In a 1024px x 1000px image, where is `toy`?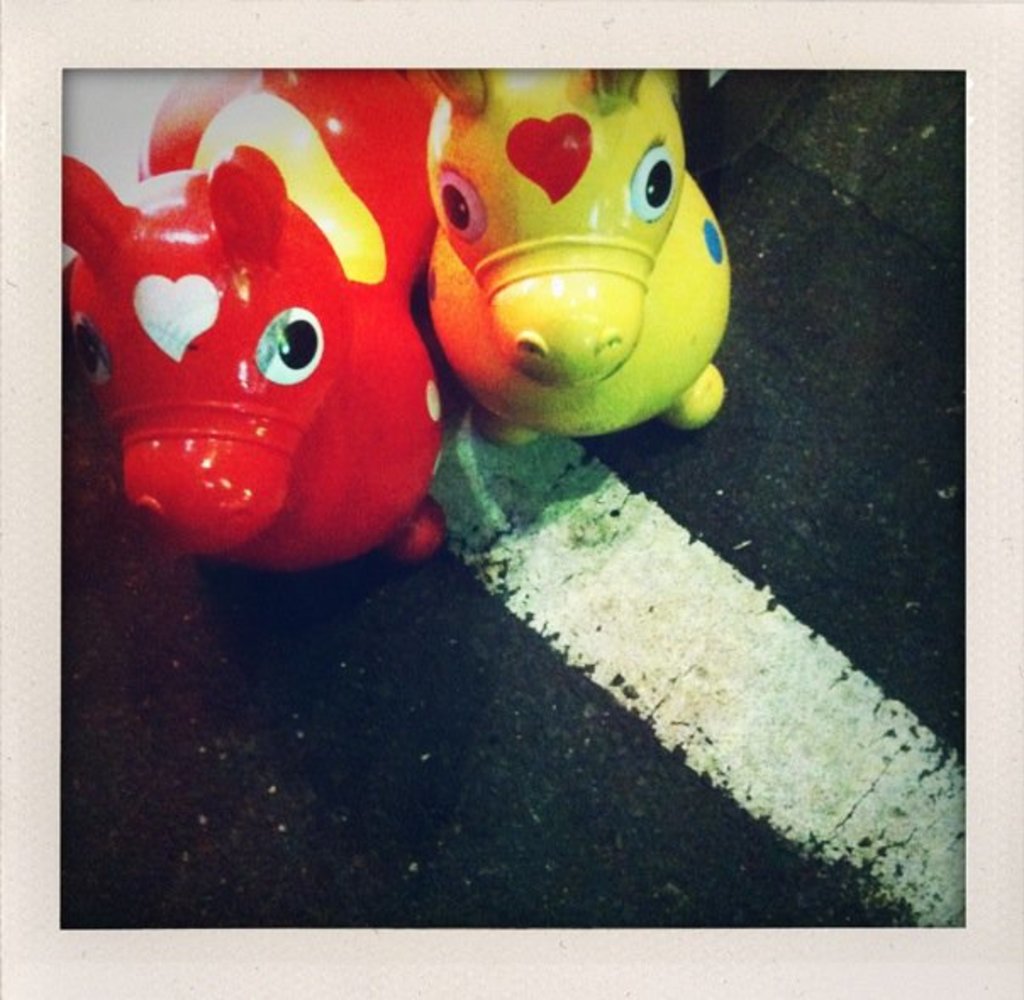
locate(56, 56, 470, 554).
